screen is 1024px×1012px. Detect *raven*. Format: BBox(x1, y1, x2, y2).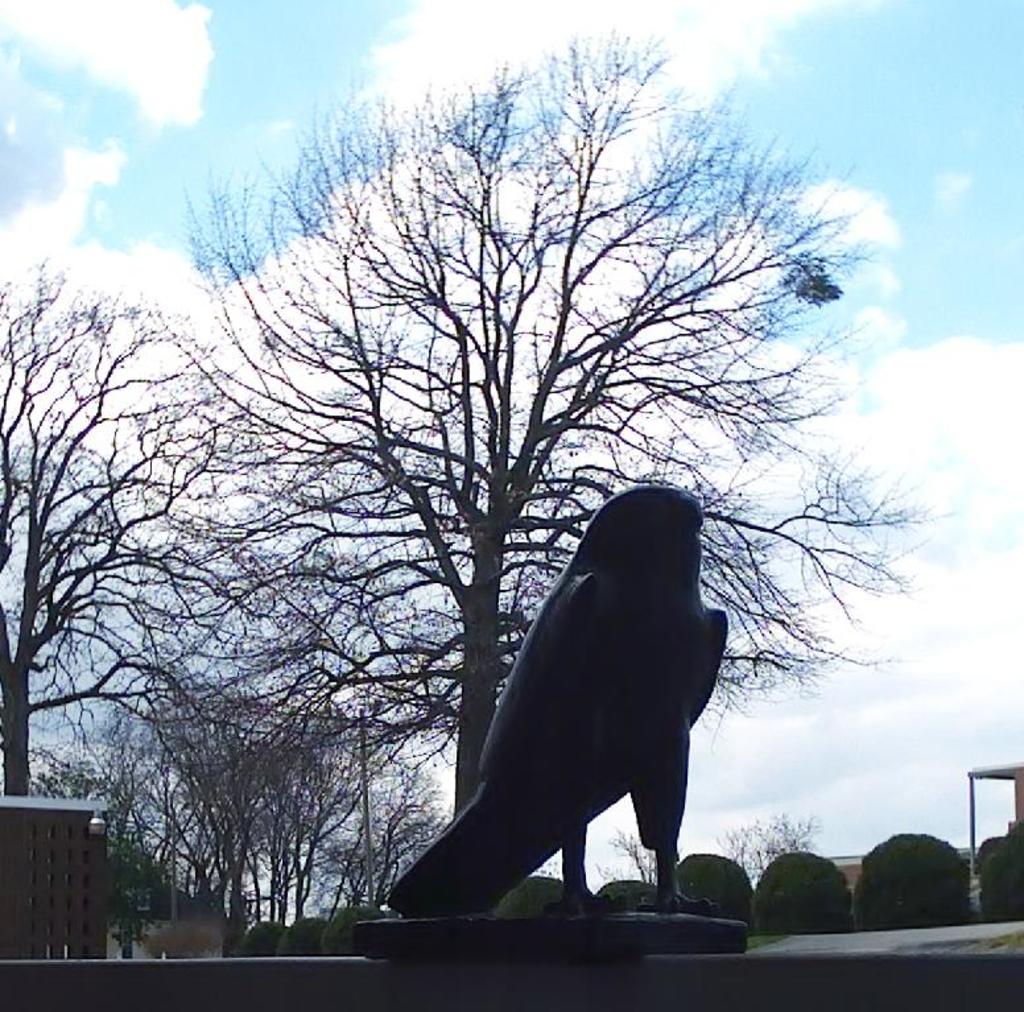
BBox(393, 496, 726, 912).
